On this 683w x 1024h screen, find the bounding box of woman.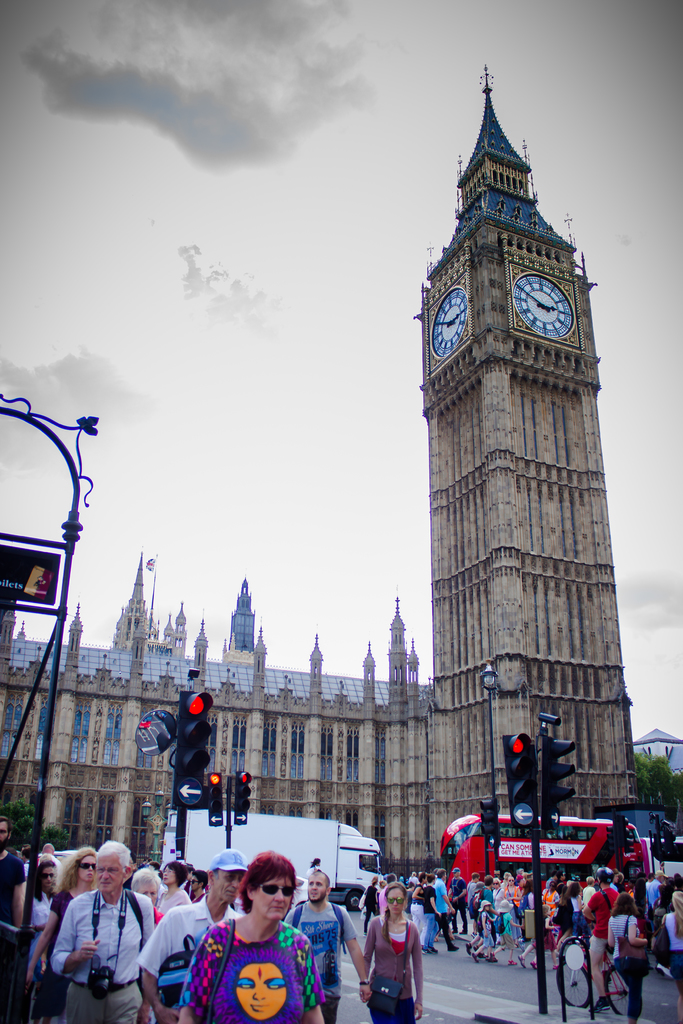
Bounding box: bbox=[557, 894, 569, 943].
